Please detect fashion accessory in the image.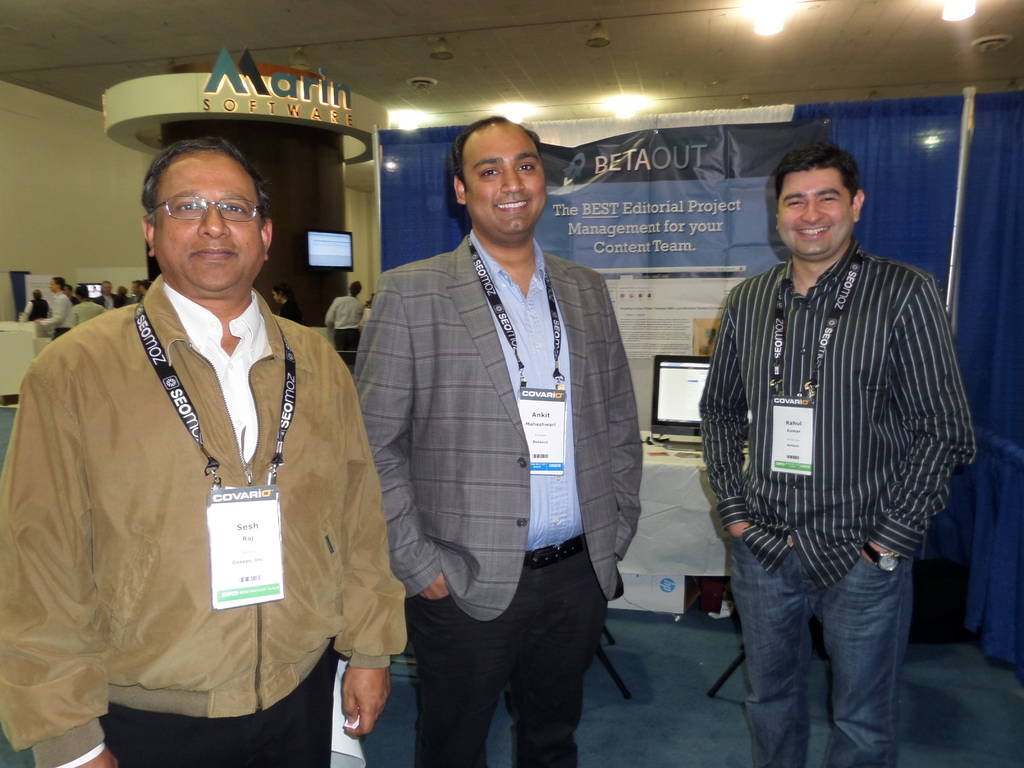
[left=860, top=540, right=904, bottom=574].
